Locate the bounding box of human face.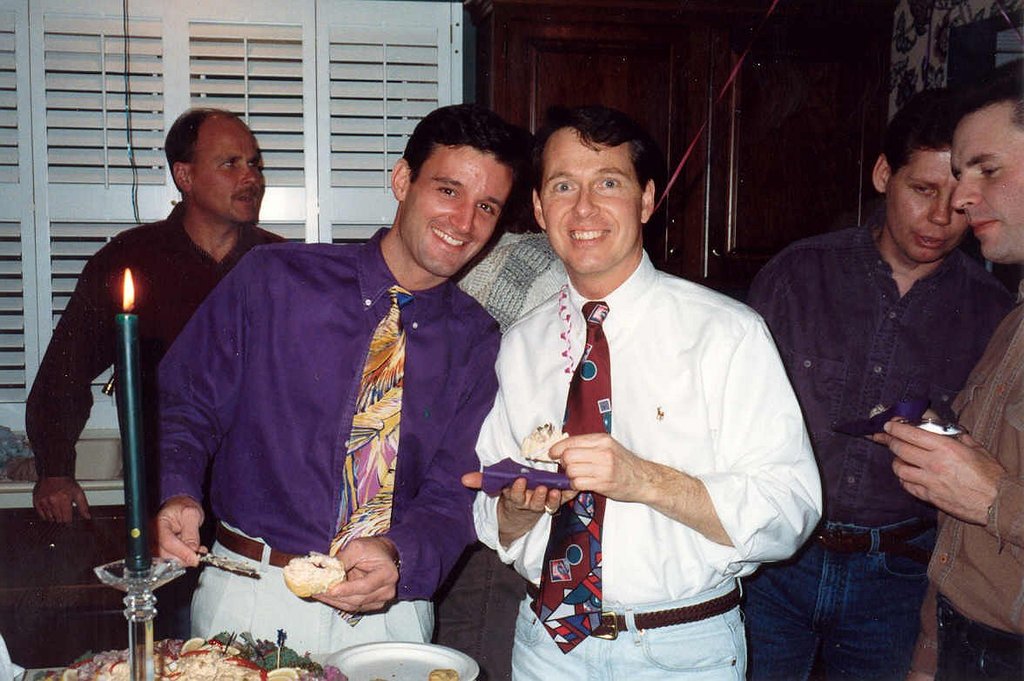
Bounding box: {"left": 195, "top": 125, "right": 264, "bottom": 218}.
